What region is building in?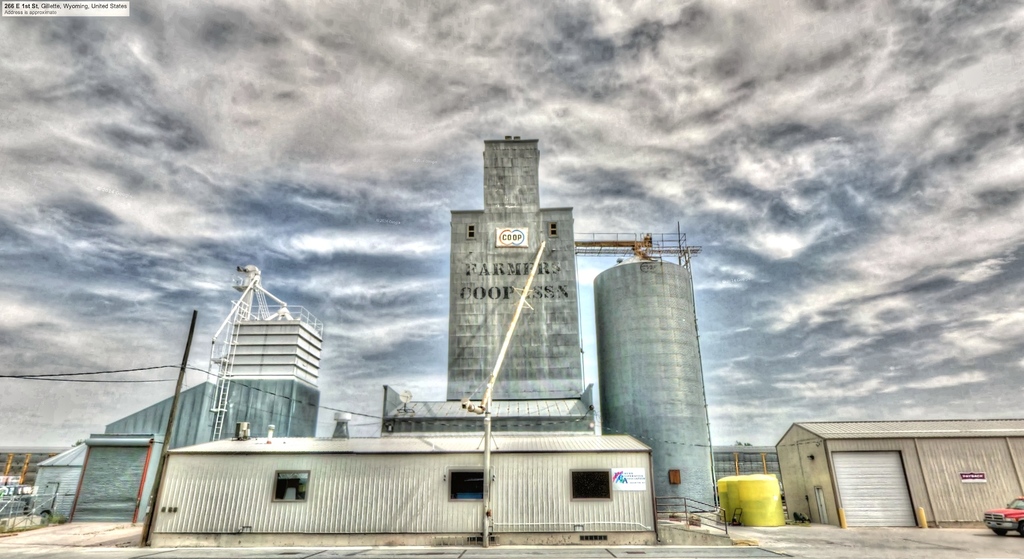
box=[776, 424, 1023, 527].
